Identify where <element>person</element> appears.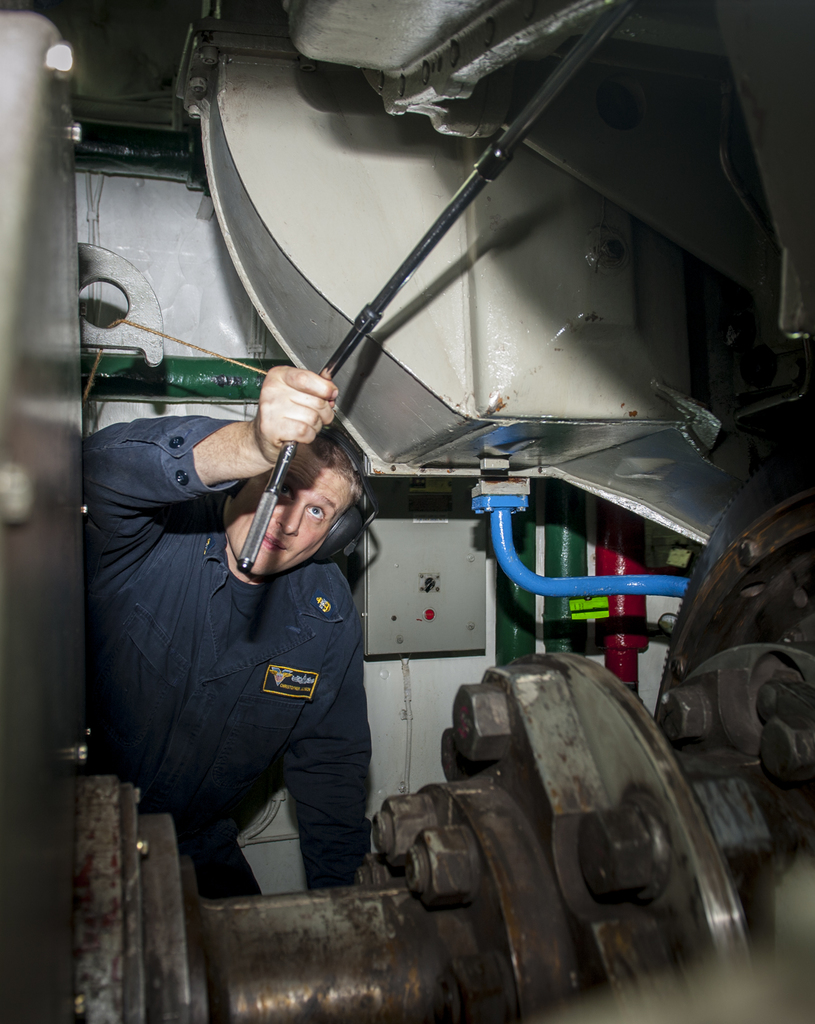
Appears at left=74, top=366, right=374, bottom=889.
